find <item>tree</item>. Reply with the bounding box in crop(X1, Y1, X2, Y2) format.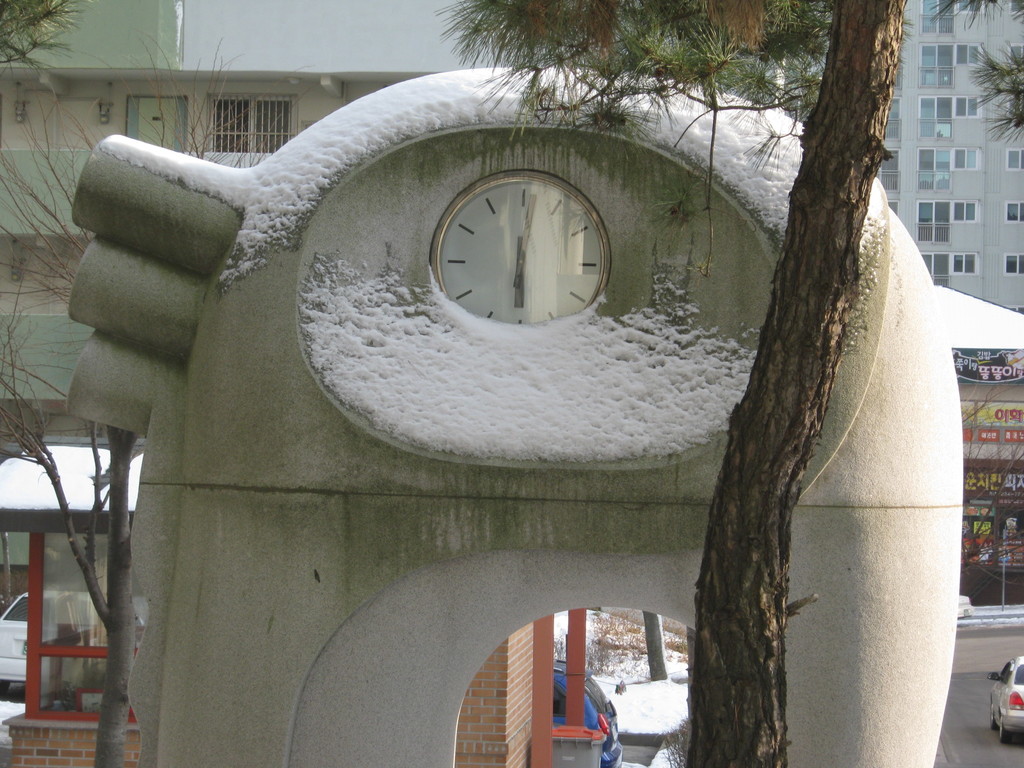
crop(0, 0, 83, 67).
